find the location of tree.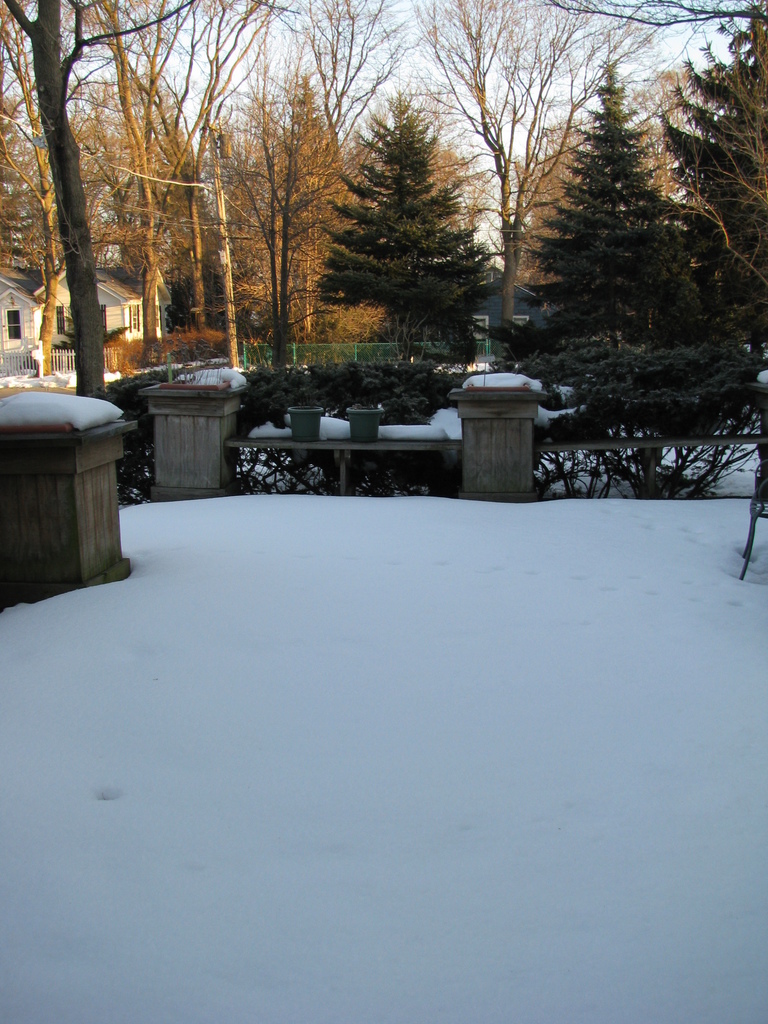
Location: [x1=434, y1=0, x2=668, y2=317].
